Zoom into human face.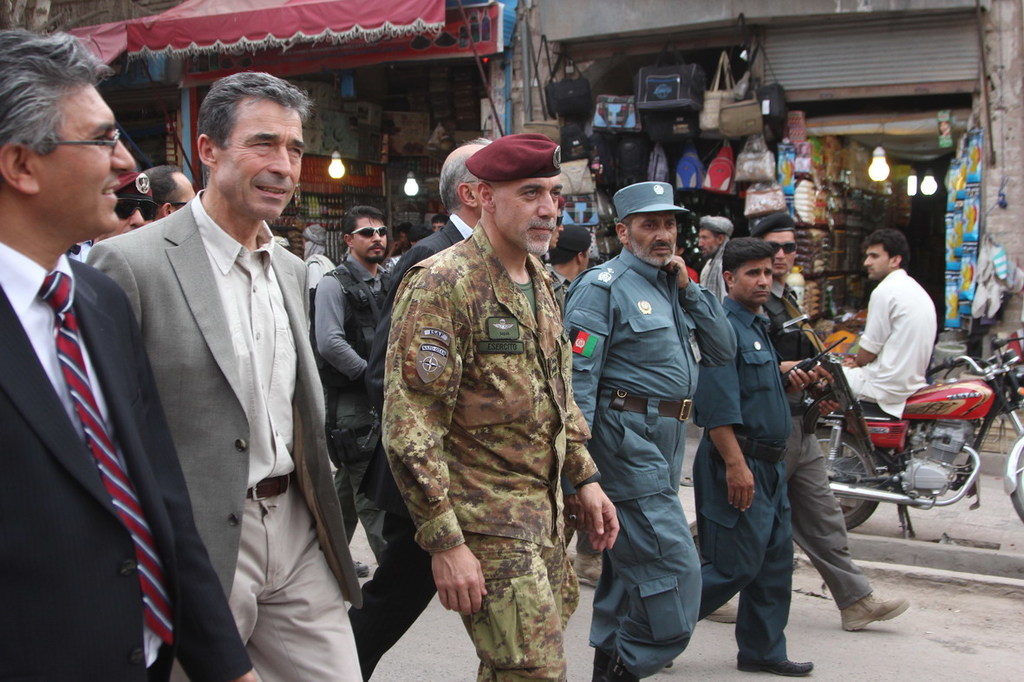
Zoom target: BBox(348, 218, 388, 262).
